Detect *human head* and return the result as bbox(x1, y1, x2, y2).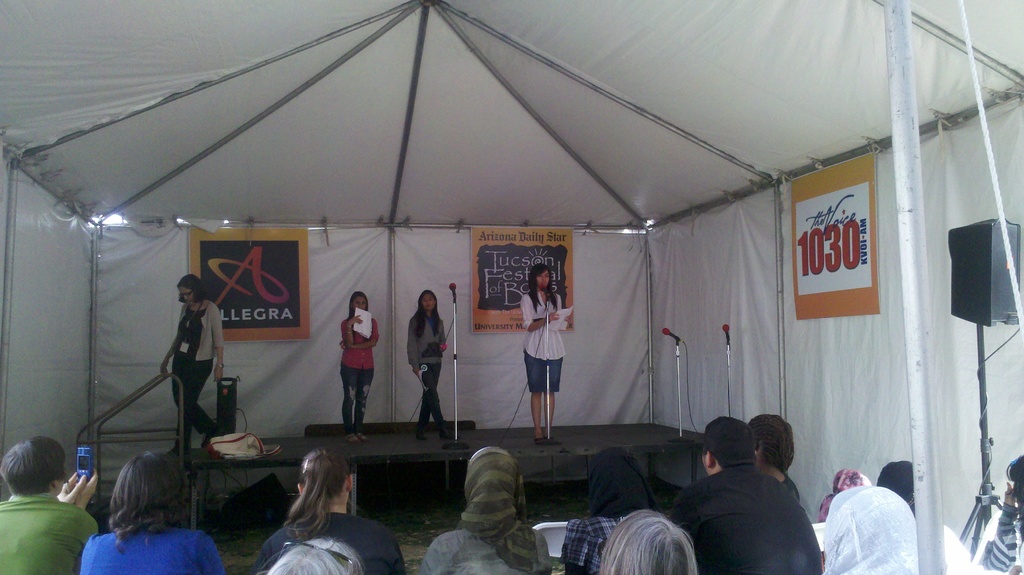
bbox(172, 273, 204, 305).
